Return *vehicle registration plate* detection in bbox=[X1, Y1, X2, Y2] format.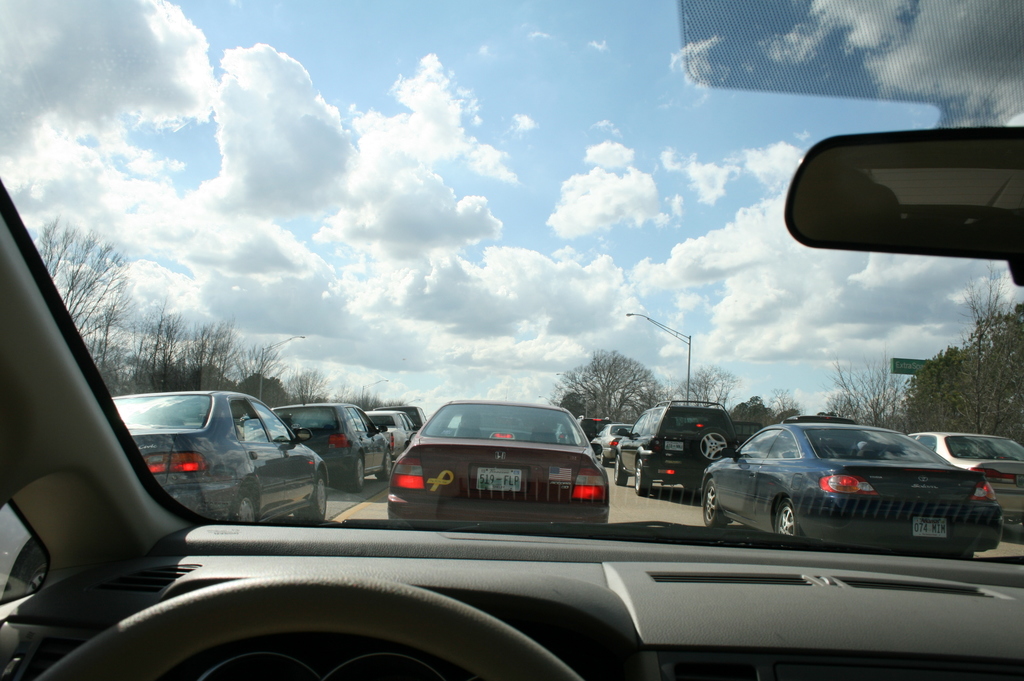
bbox=[474, 463, 523, 492].
